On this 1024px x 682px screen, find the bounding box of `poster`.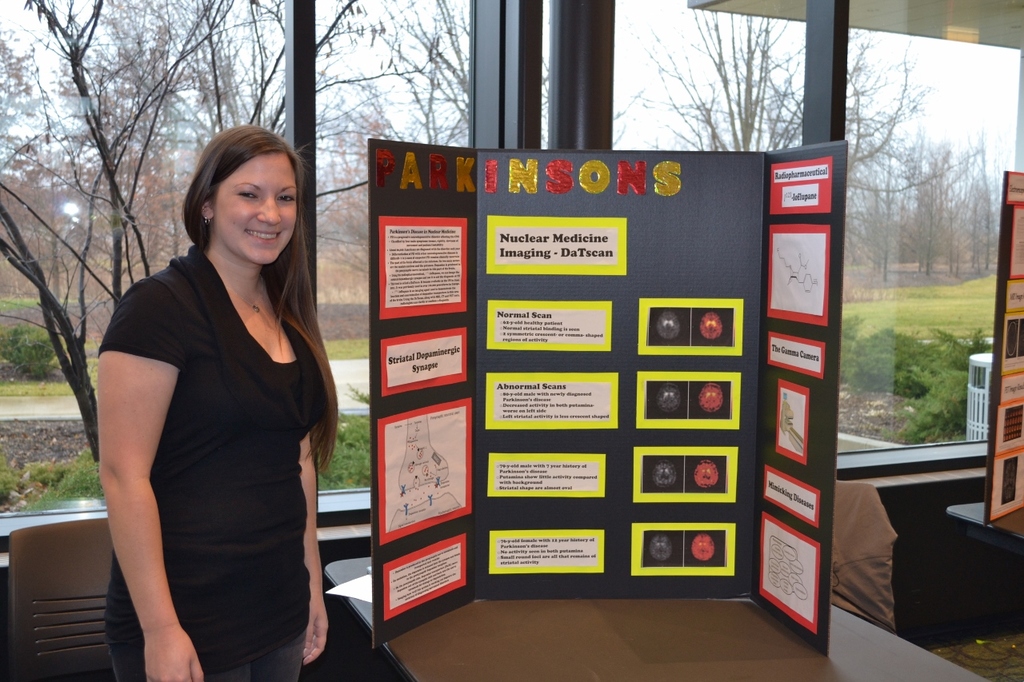
Bounding box: {"x1": 633, "y1": 447, "x2": 741, "y2": 502}.
